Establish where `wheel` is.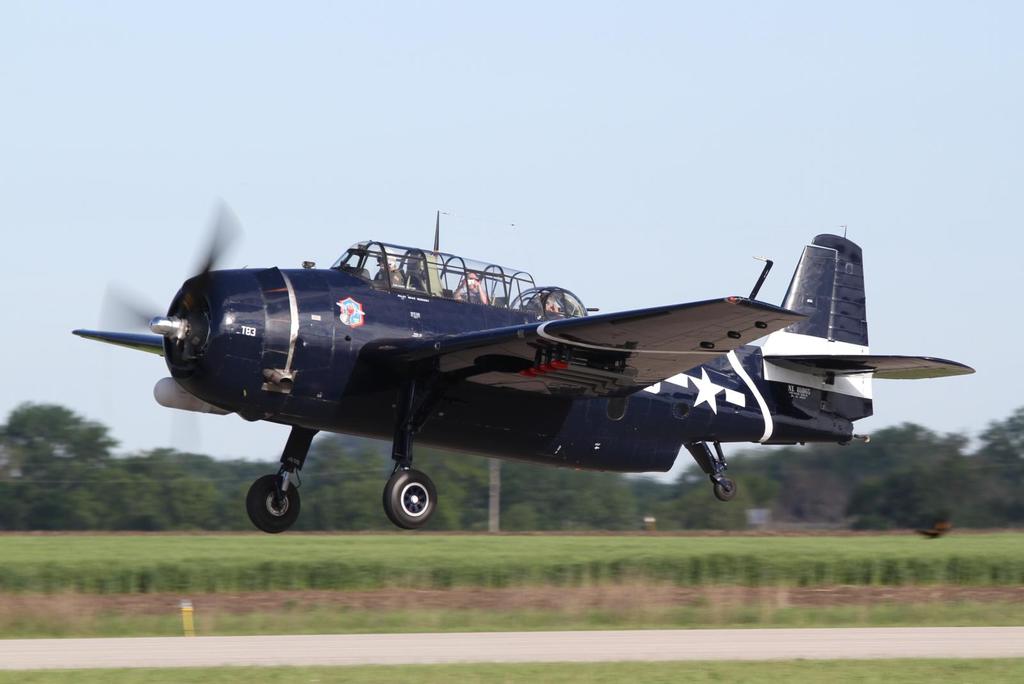
Established at detection(250, 475, 301, 532).
